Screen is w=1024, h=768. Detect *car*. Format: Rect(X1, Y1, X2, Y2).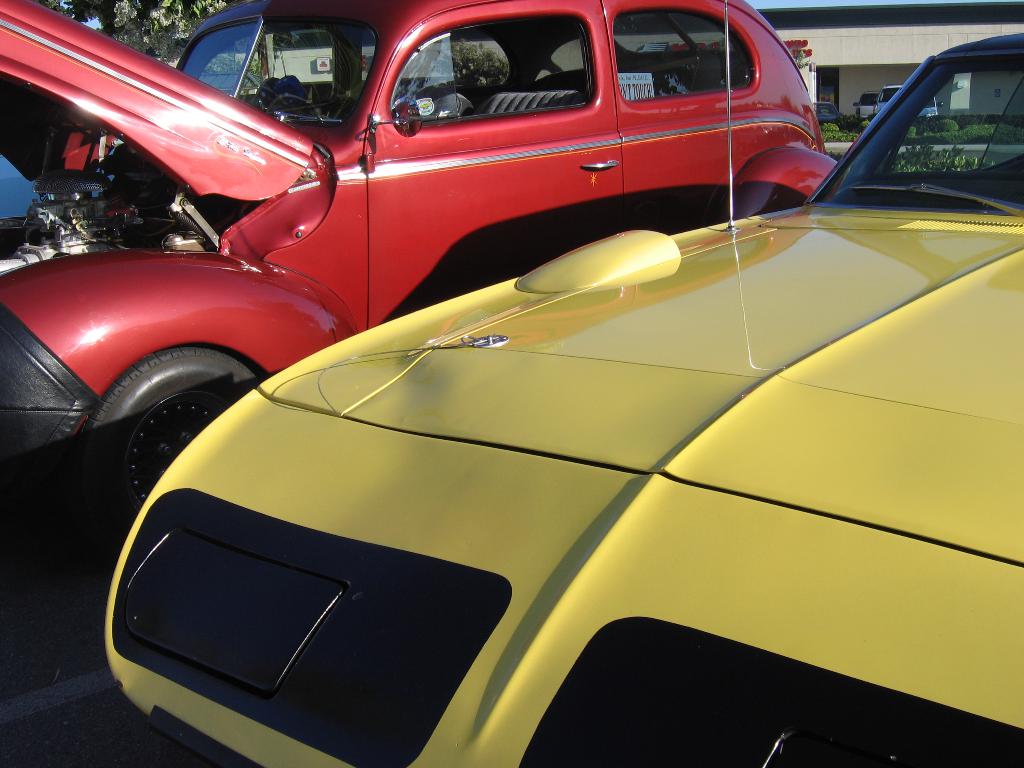
Rect(817, 99, 844, 125).
